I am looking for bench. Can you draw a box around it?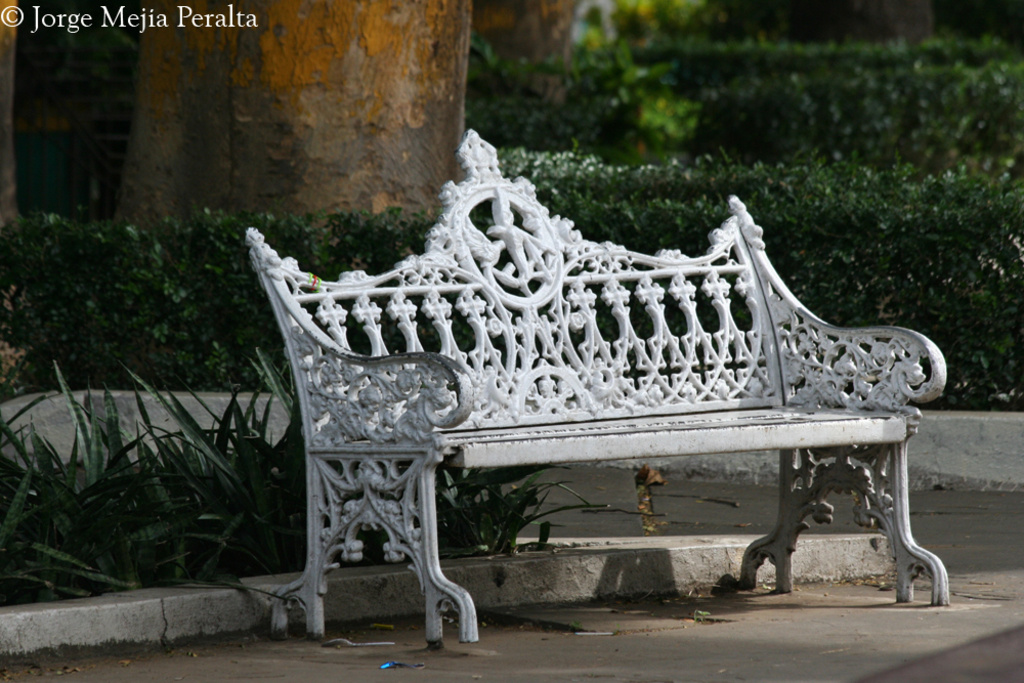
Sure, the bounding box is Rect(259, 132, 956, 639).
